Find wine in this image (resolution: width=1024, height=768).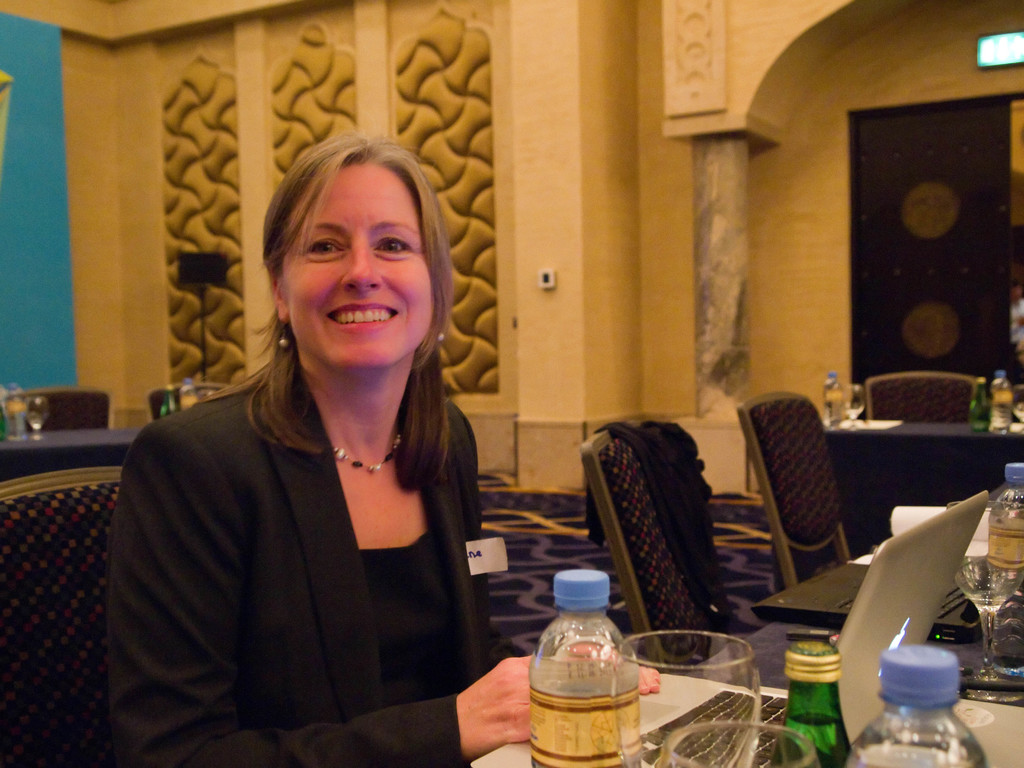
locate(972, 379, 991, 431).
